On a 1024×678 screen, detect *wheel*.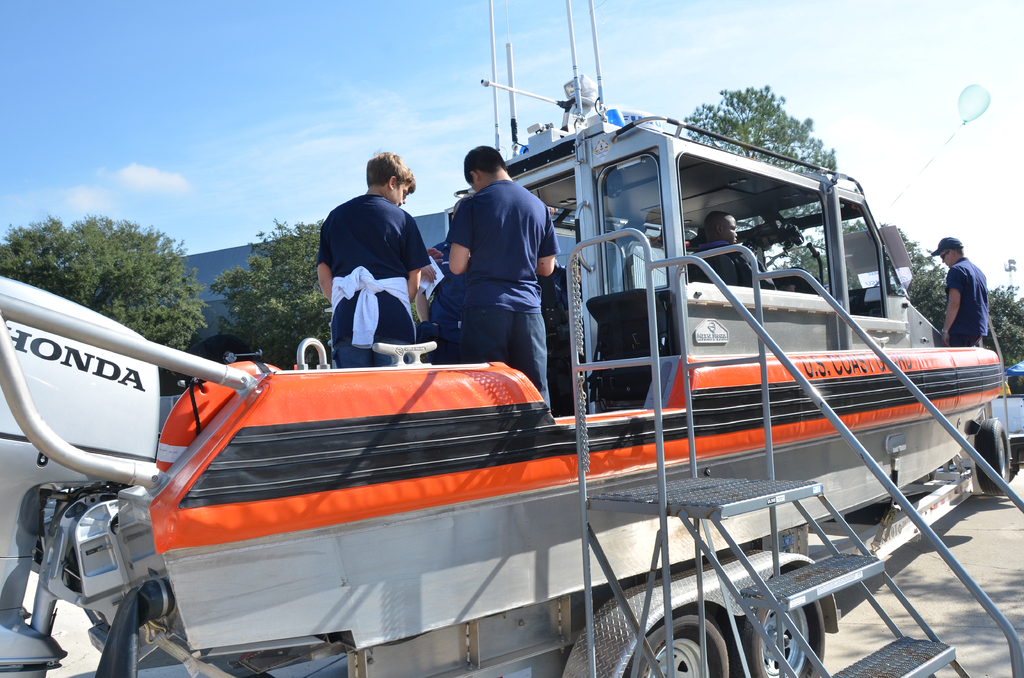
973 414 1014 491.
